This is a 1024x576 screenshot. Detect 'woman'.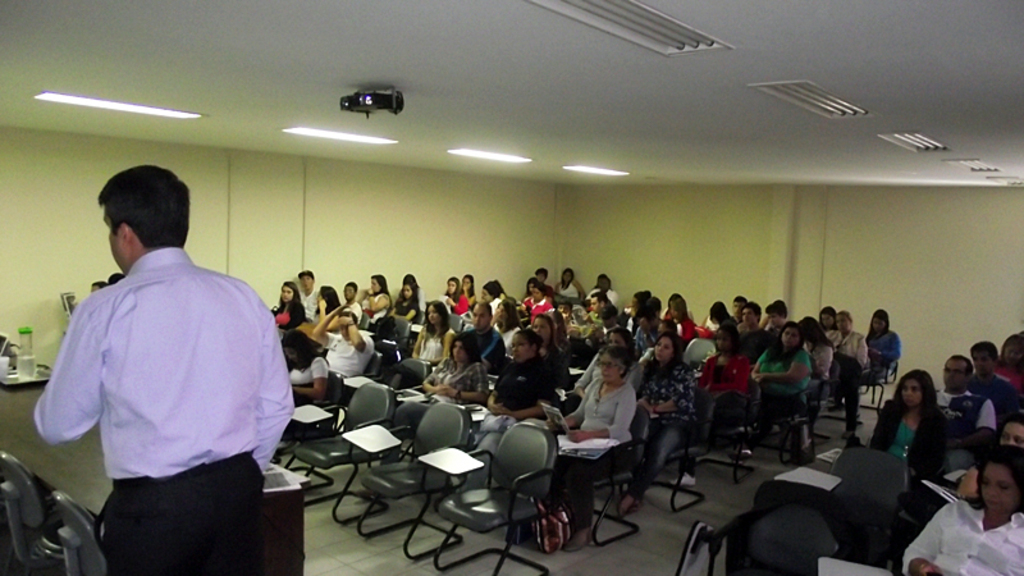
[x1=868, y1=370, x2=948, y2=492].
